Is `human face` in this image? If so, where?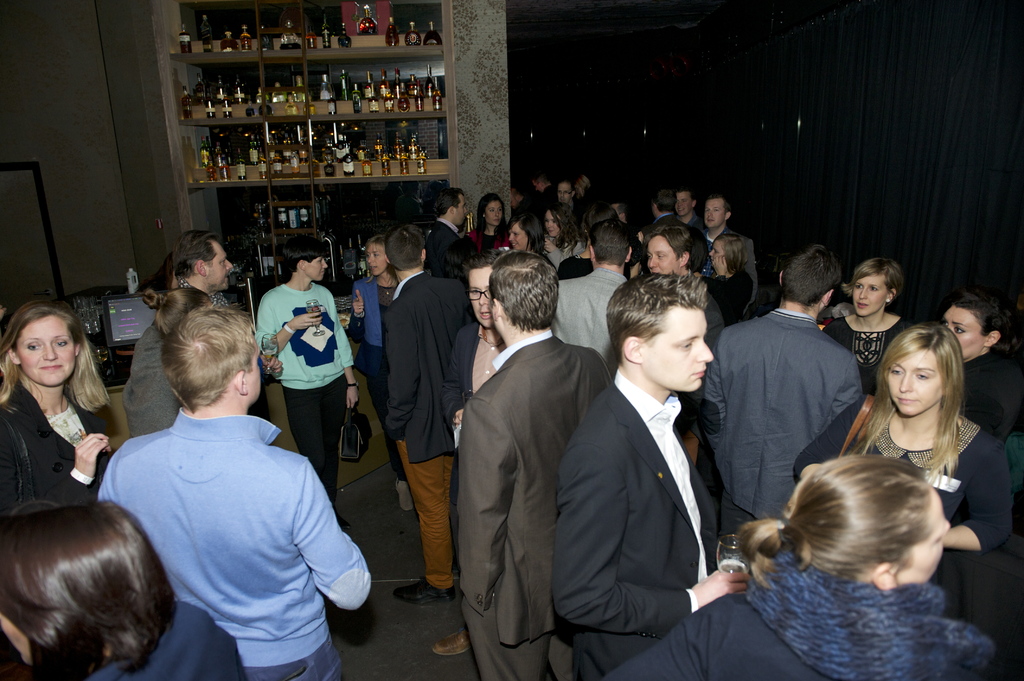
Yes, at 704,198,725,227.
